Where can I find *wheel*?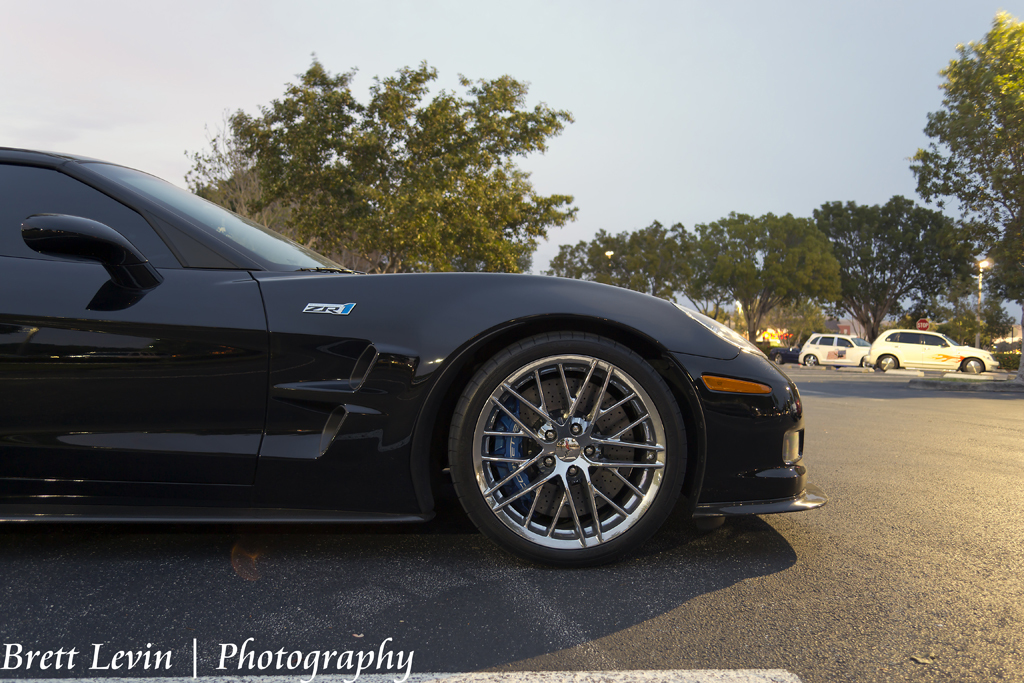
You can find it at <region>956, 356, 986, 381</region>.
